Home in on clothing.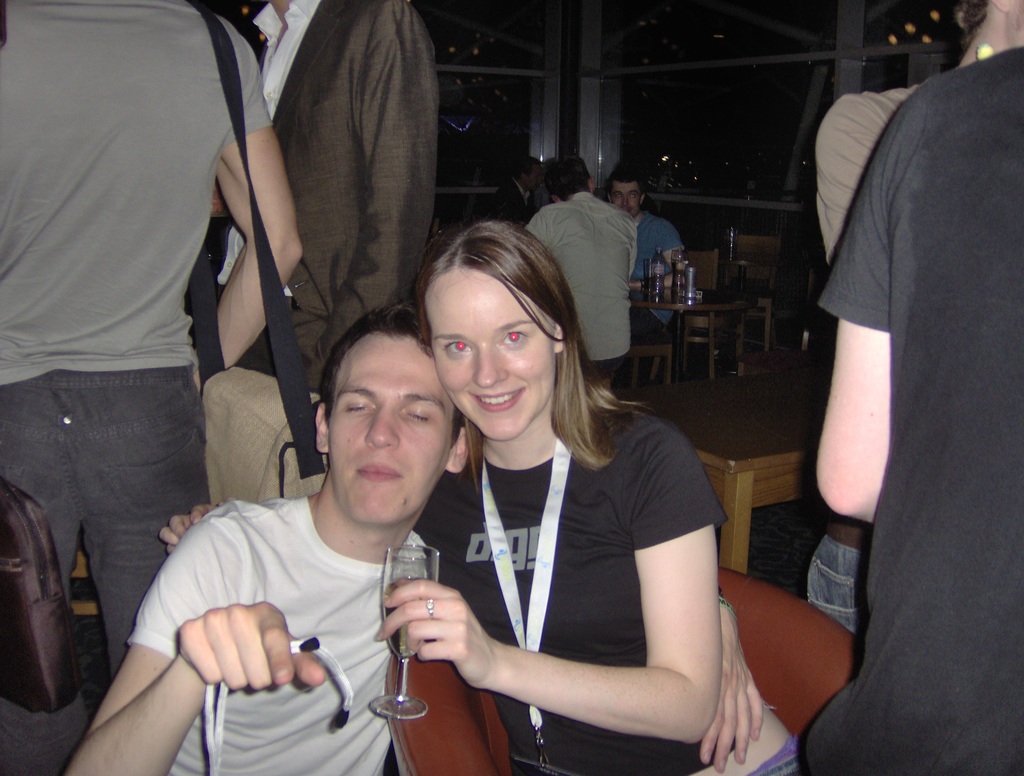
Homed in at crop(0, 0, 275, 775).
